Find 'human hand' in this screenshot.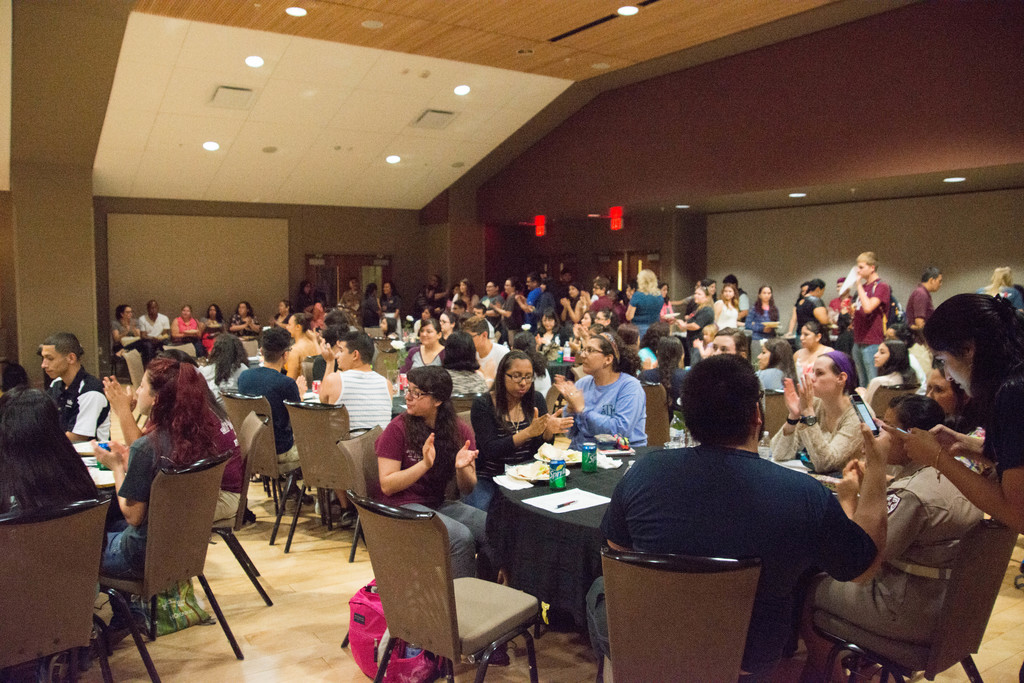
The bounding box for 'human hand' is [left=525, top=406, right=552, bottom=438].
